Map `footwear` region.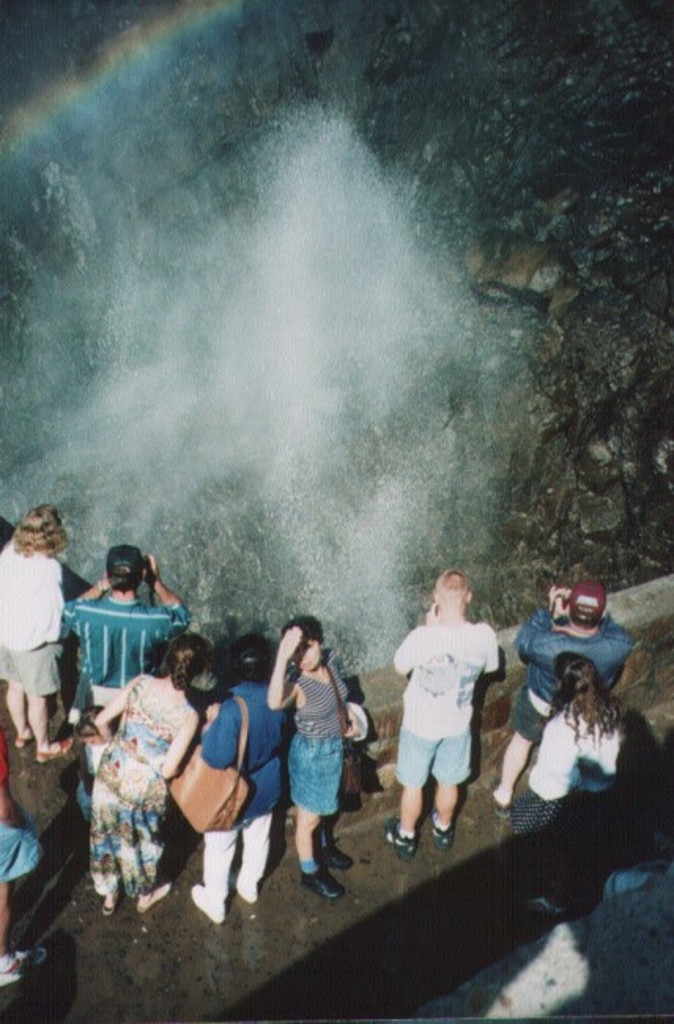
Mapped to BBox(490, 775, 512, 824).
